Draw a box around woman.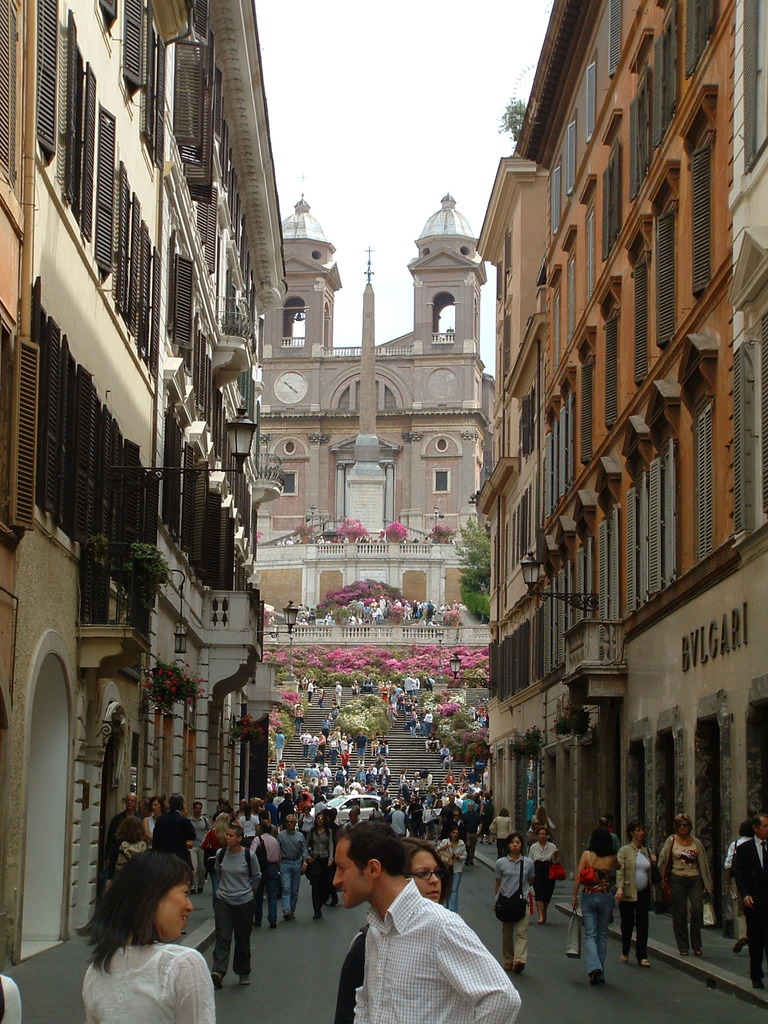
[x1=73, y1=838, x2=227, y2=1021].
